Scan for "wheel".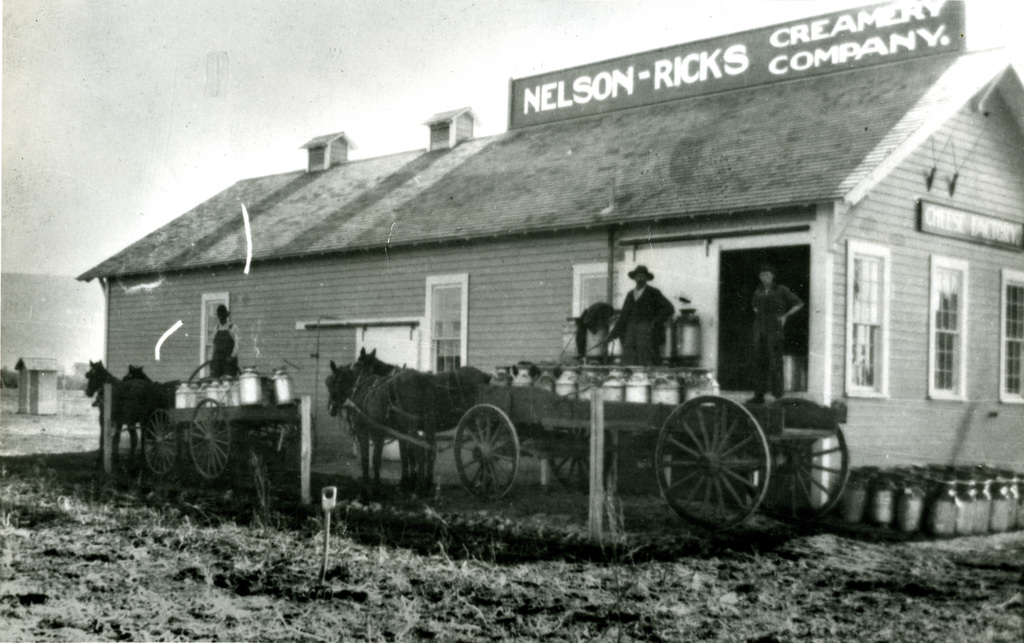
Scan result: 654,395,769,531.
